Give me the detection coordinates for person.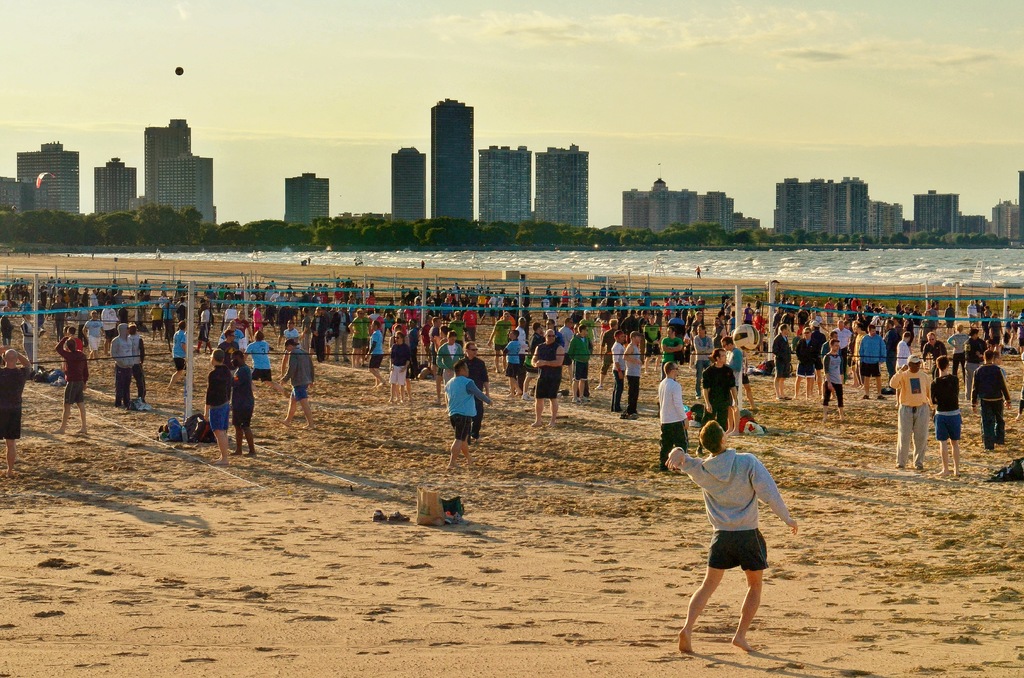
[left=580, top=312, right=592, bottom=337].
